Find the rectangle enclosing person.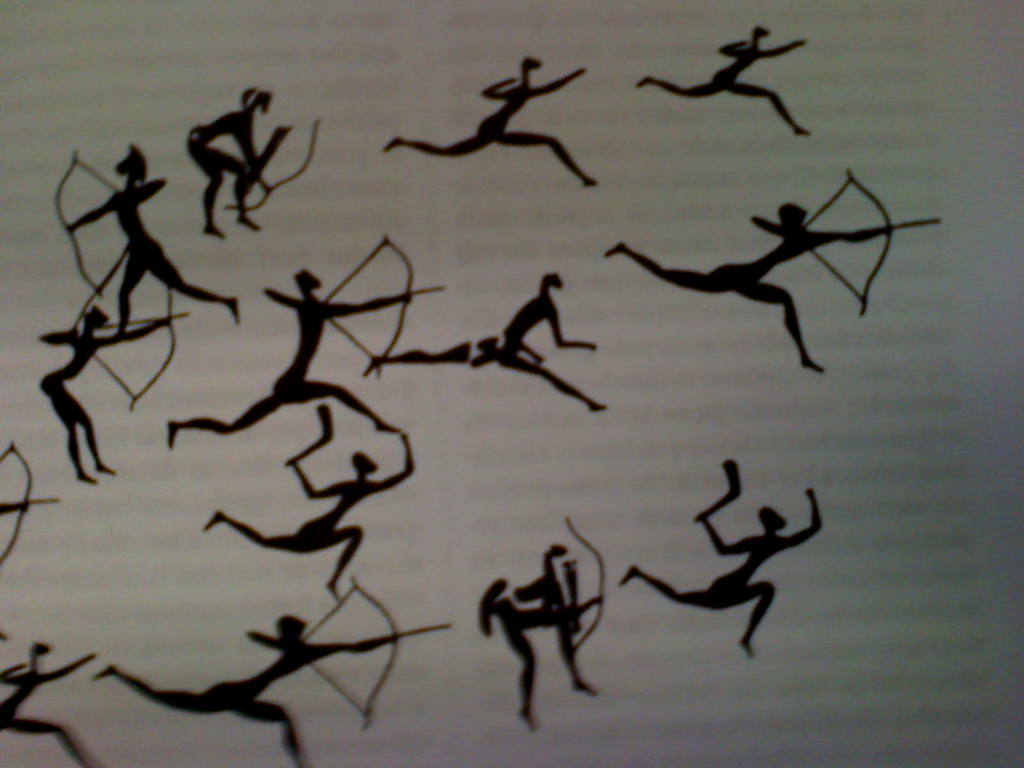
[left=159, top=92, right=282, bottom=236].
